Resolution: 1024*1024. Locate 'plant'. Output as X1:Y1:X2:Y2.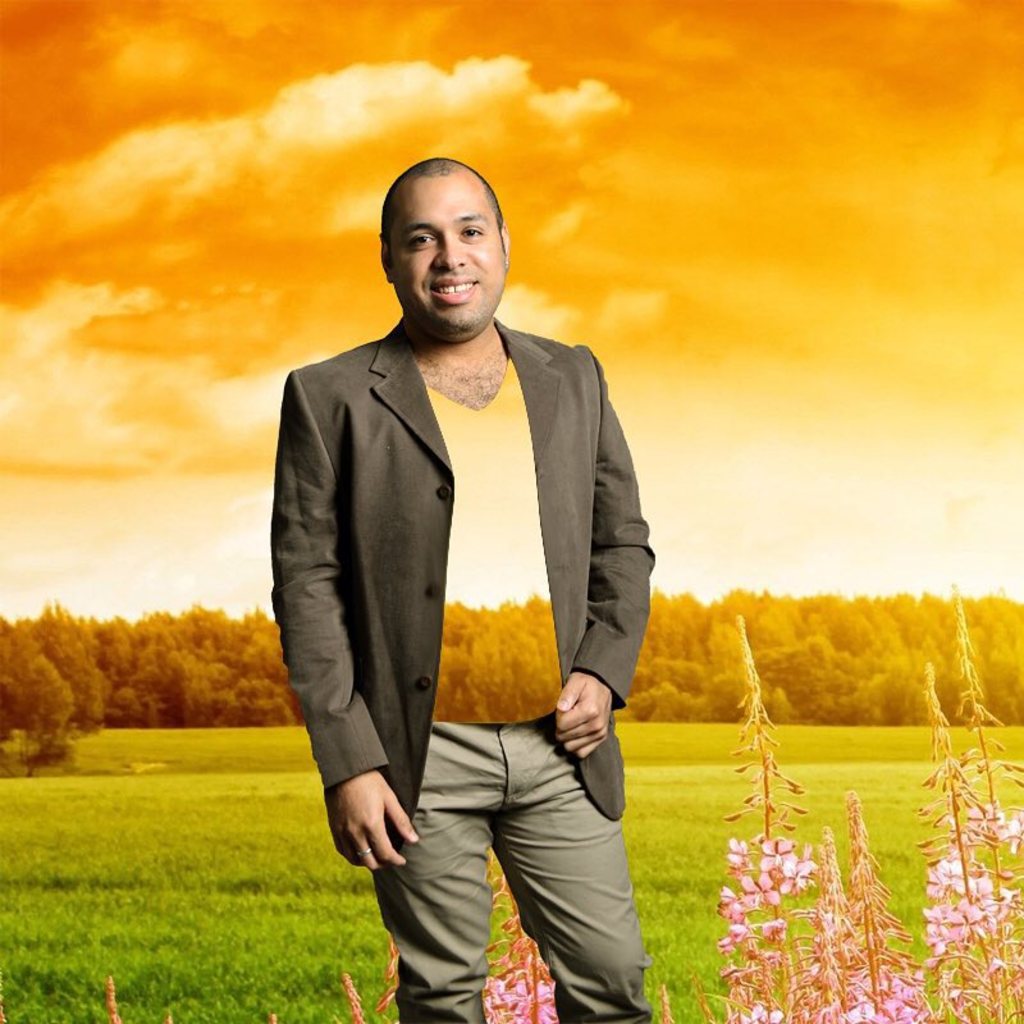
269:1009:287:1023.
